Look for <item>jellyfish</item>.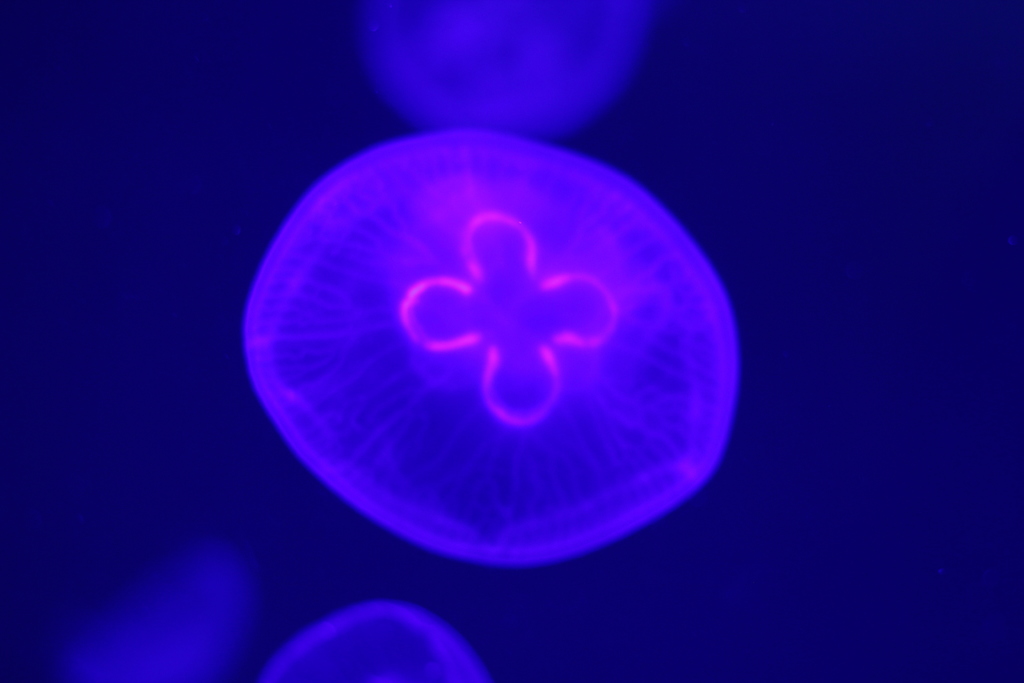
Found: [355, 0, 652, 138].
